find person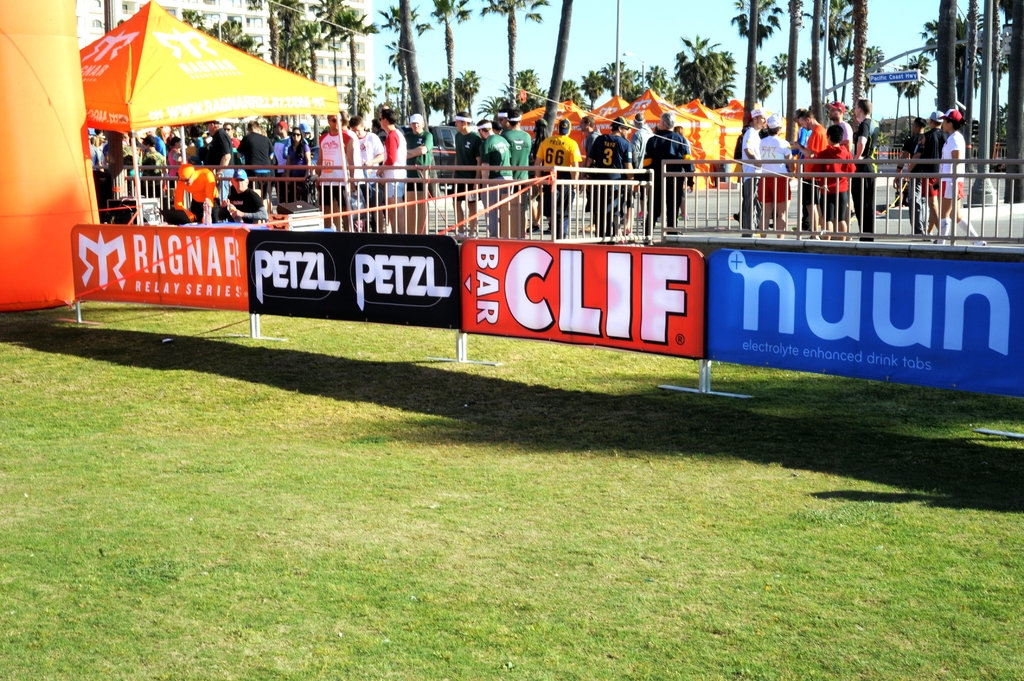
rect(631, 106, 666, 164)
